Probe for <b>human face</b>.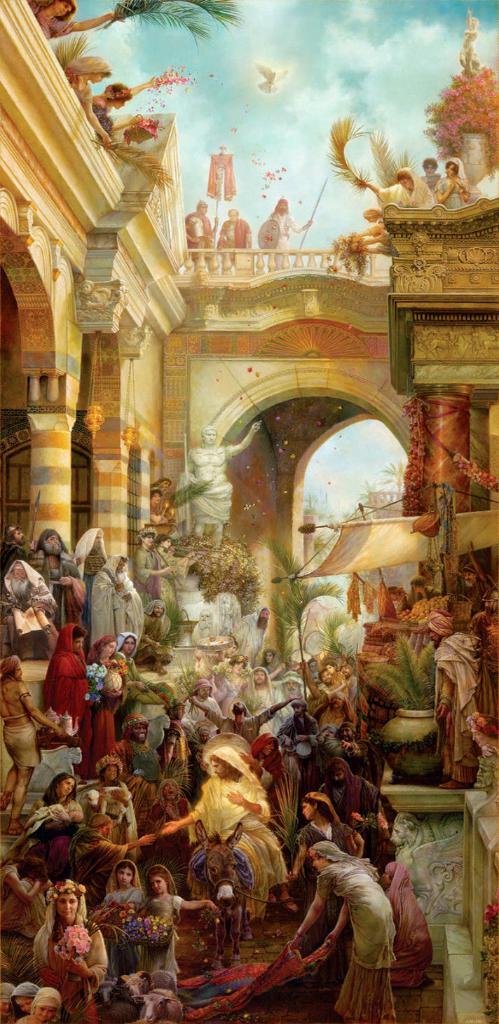
Probe result: (x1=239, y1=706, x2=240, y2=713).
